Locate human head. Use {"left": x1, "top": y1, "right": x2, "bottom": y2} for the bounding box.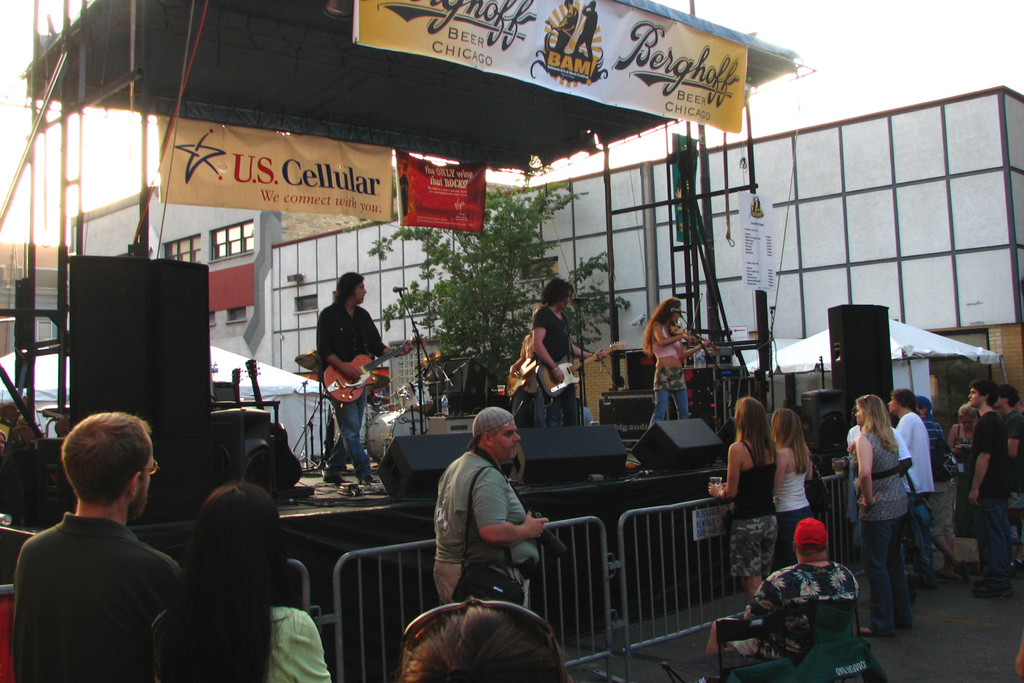
{"left": 953, "top": 402, "right": 984, "bottom": 428}.
